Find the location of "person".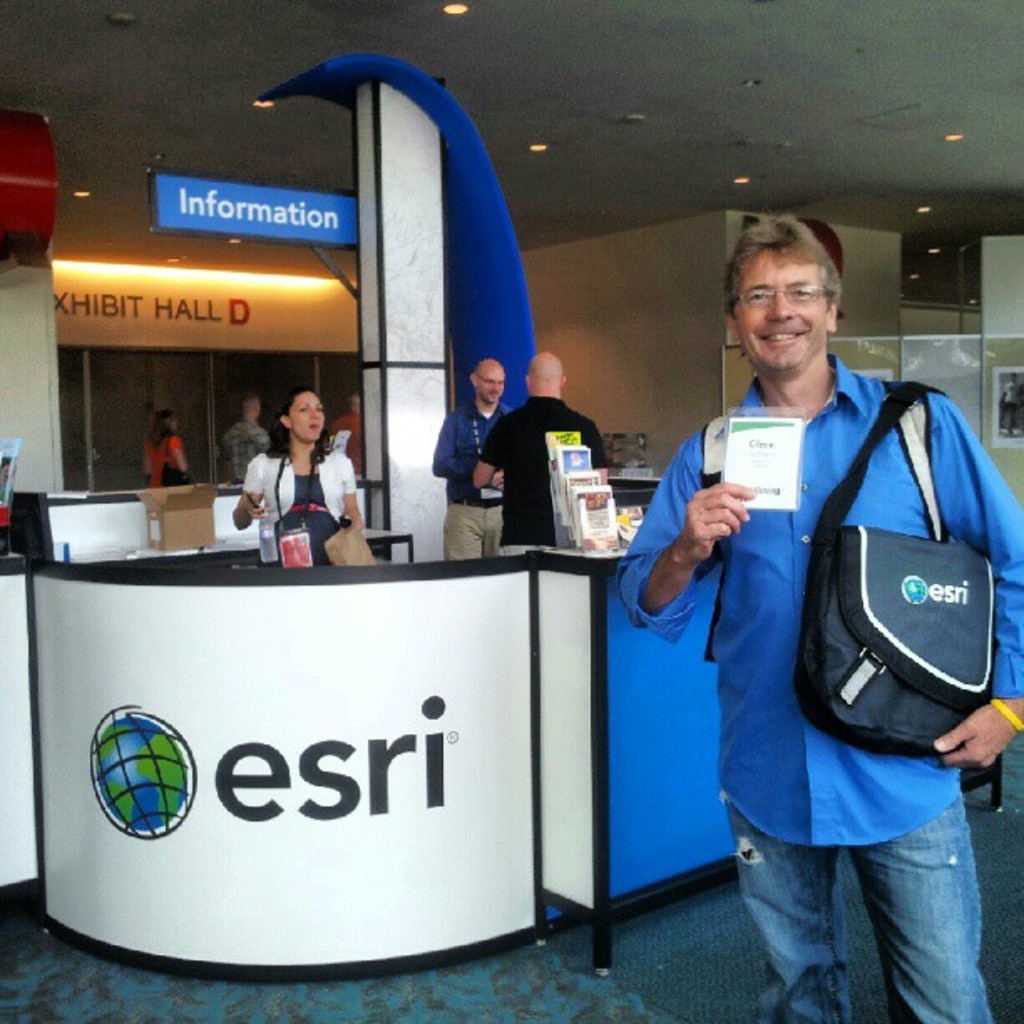
Location: <bbox>612, 206, 1022, 1022</bbox>.
